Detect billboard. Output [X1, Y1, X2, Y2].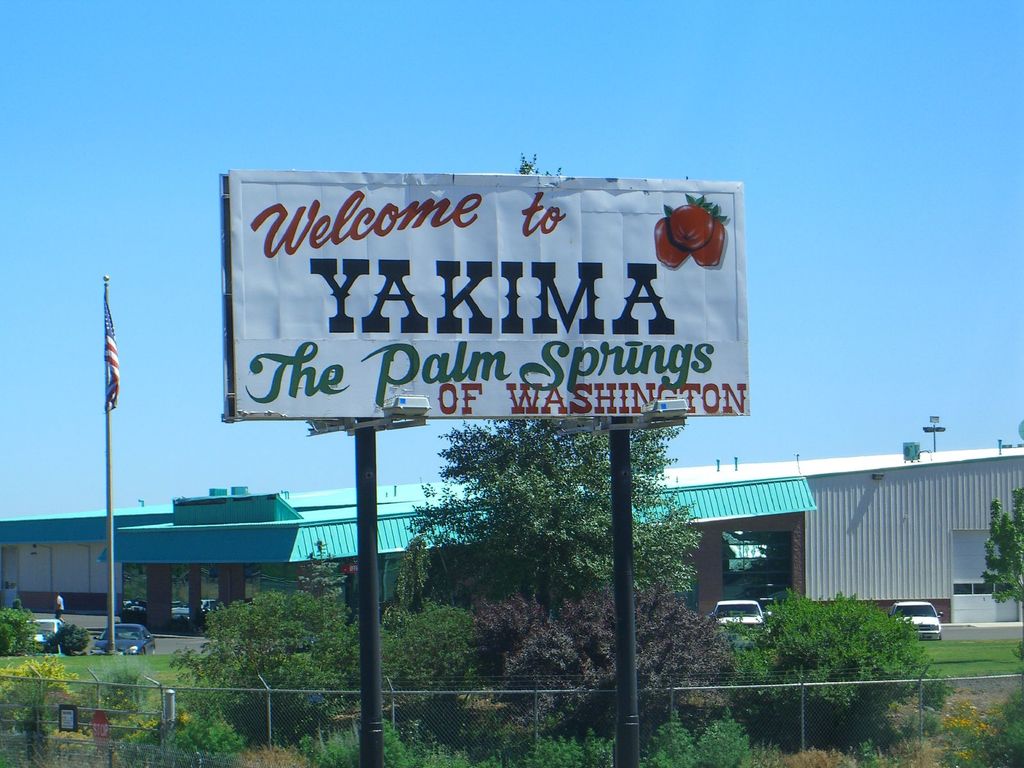
[225, 166, 755, 414].
